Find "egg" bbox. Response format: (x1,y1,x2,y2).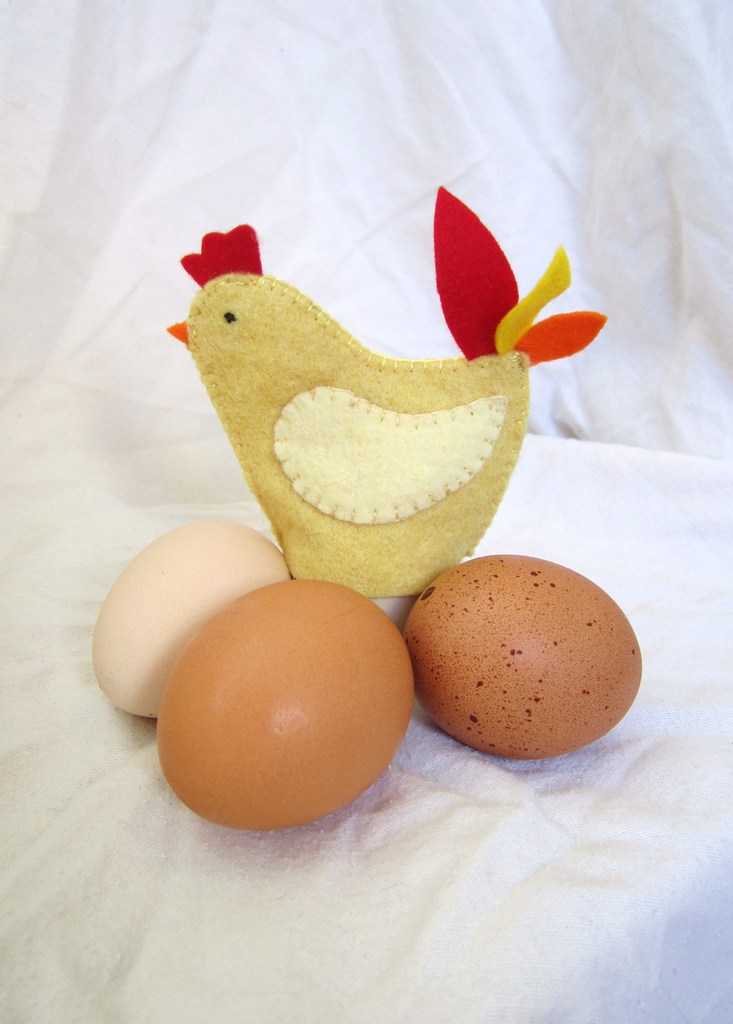
(154,575,415,833).
